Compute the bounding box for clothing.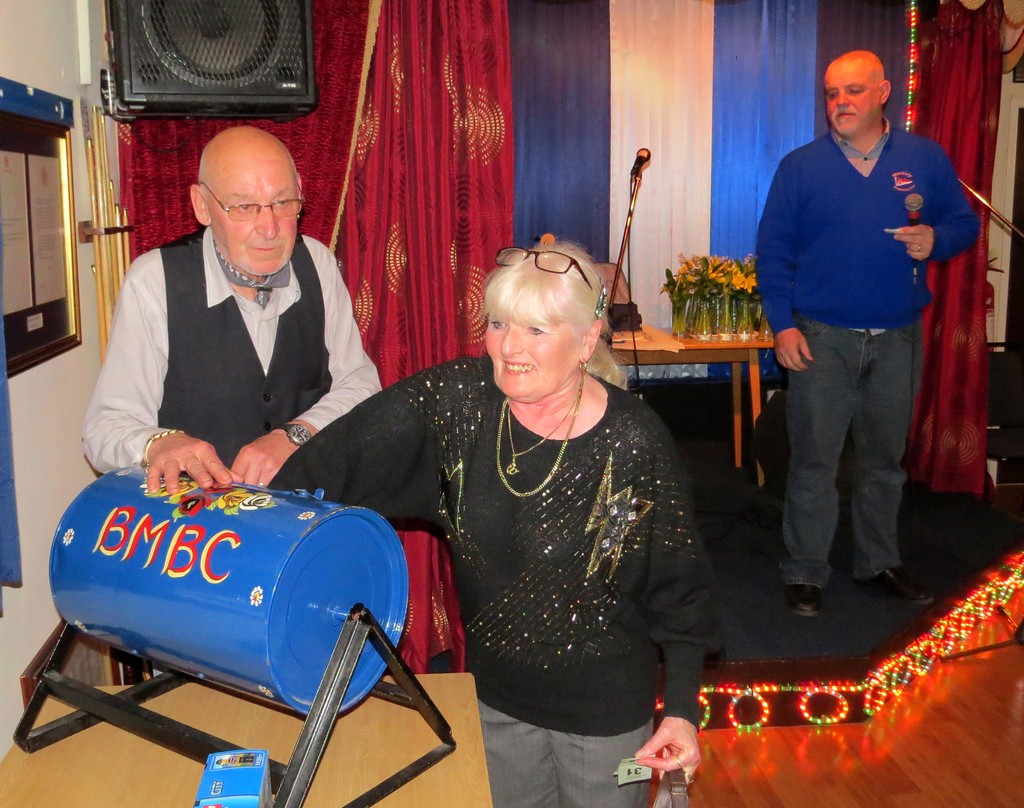
bbox=[268, 349, 724, 807].
